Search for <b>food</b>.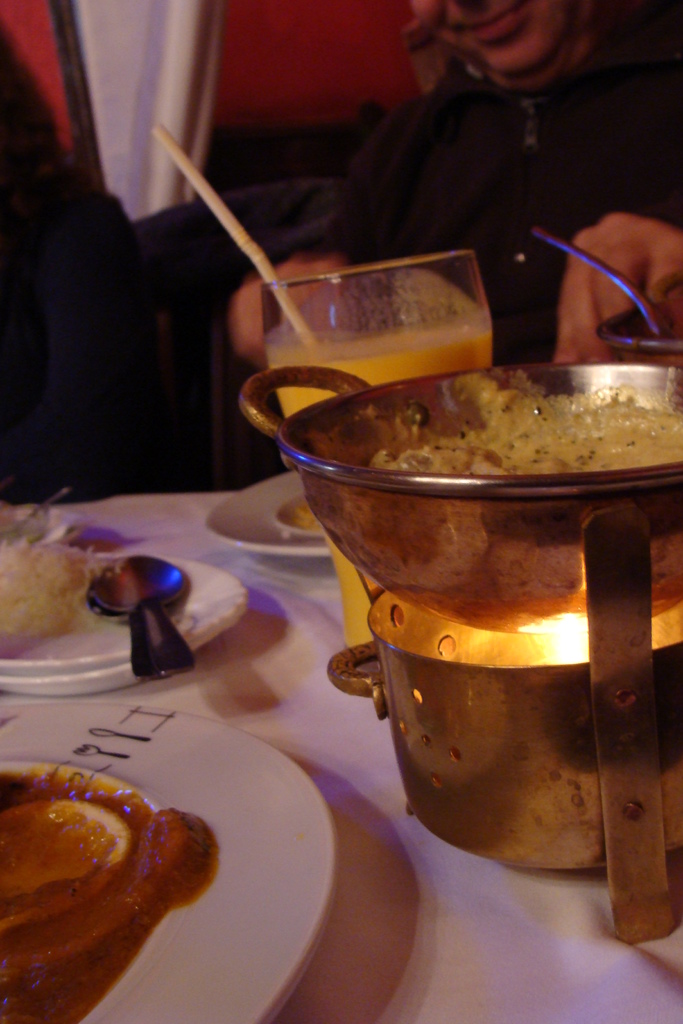
Found at x1=0 y1=765 x2=215 y2=1023.
